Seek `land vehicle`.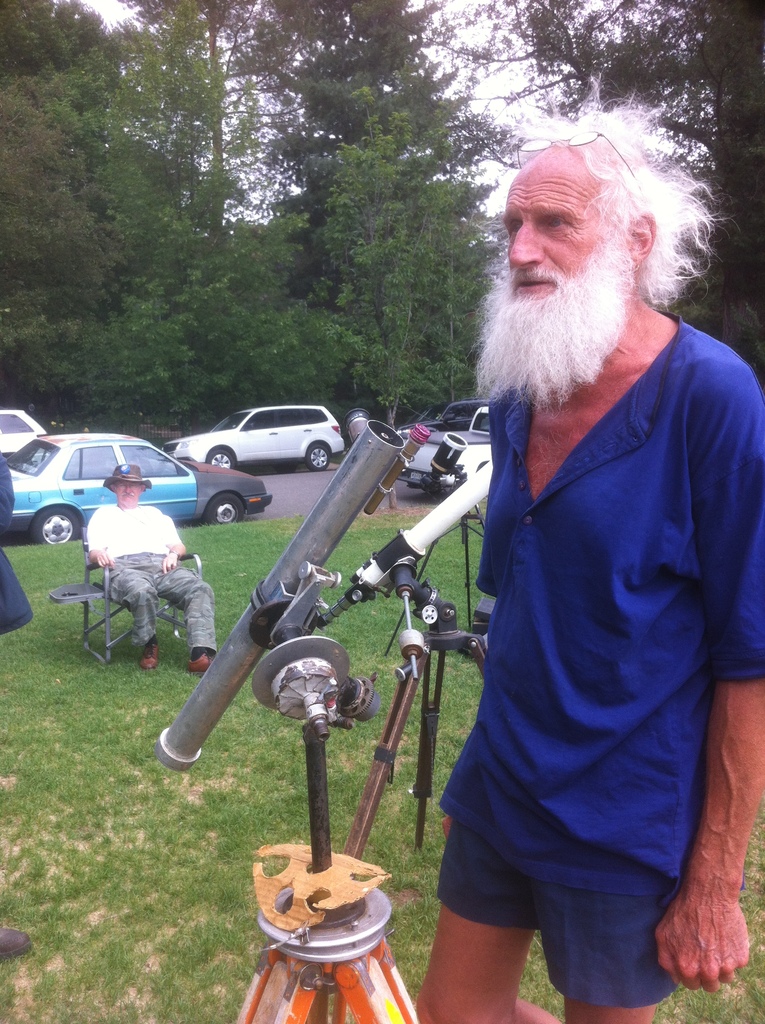
x1=0, y1=410, x2=45, y2=456.
